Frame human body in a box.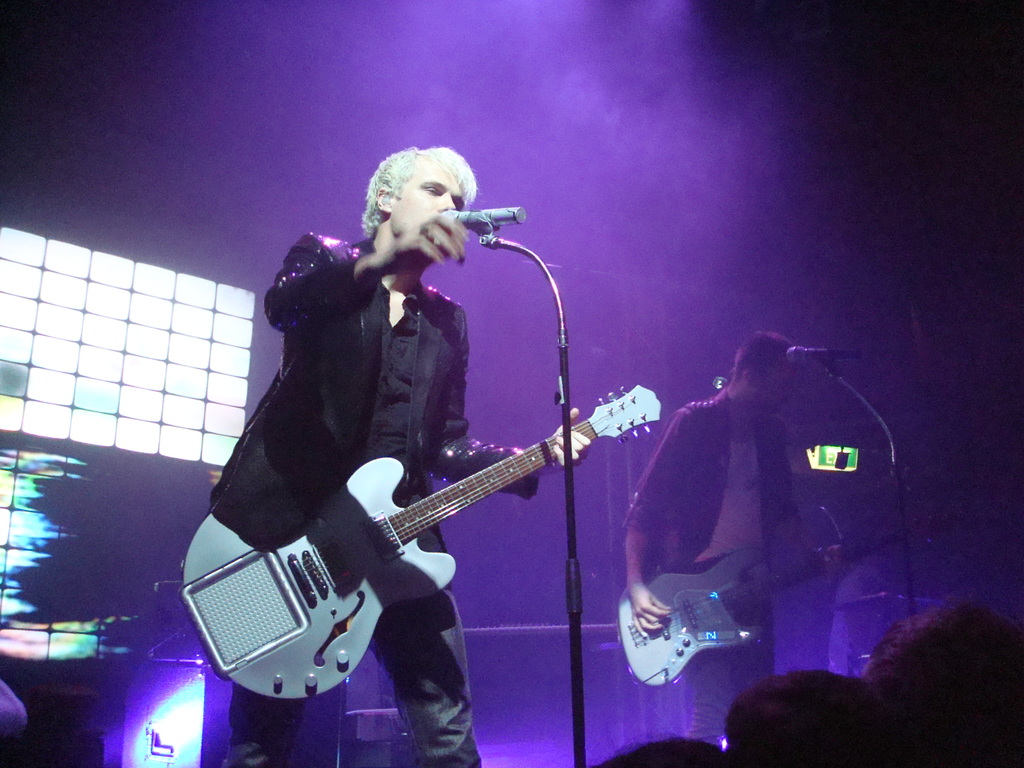
x1=209, y1=150, x2=589, y2=767.
